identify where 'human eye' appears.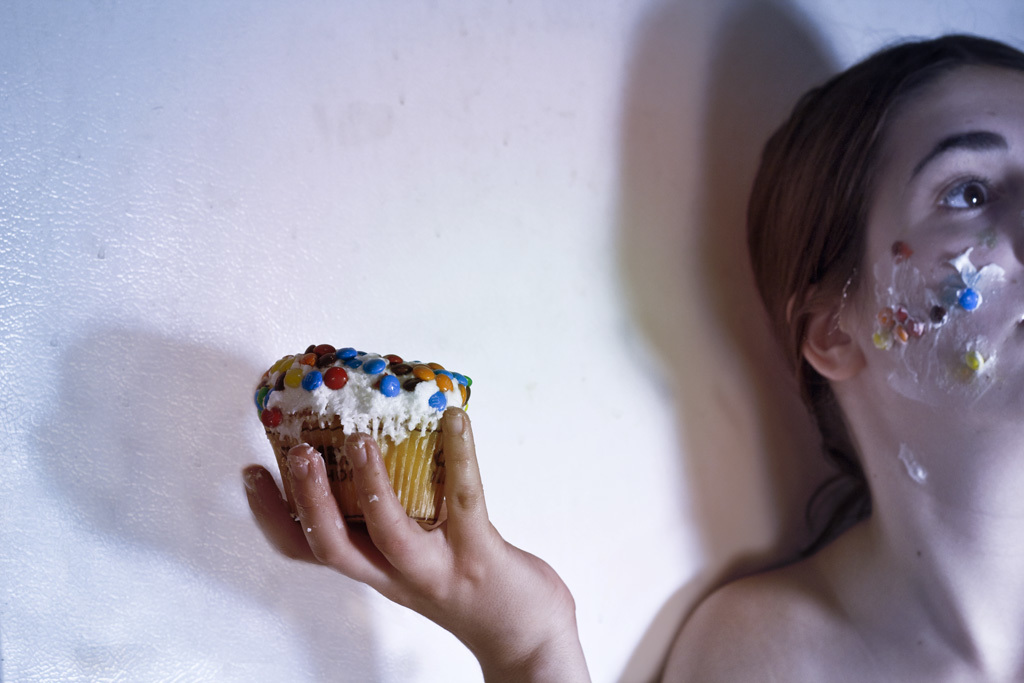
Appears at [x1=938, y1=140, x2=1009, y2=227].
